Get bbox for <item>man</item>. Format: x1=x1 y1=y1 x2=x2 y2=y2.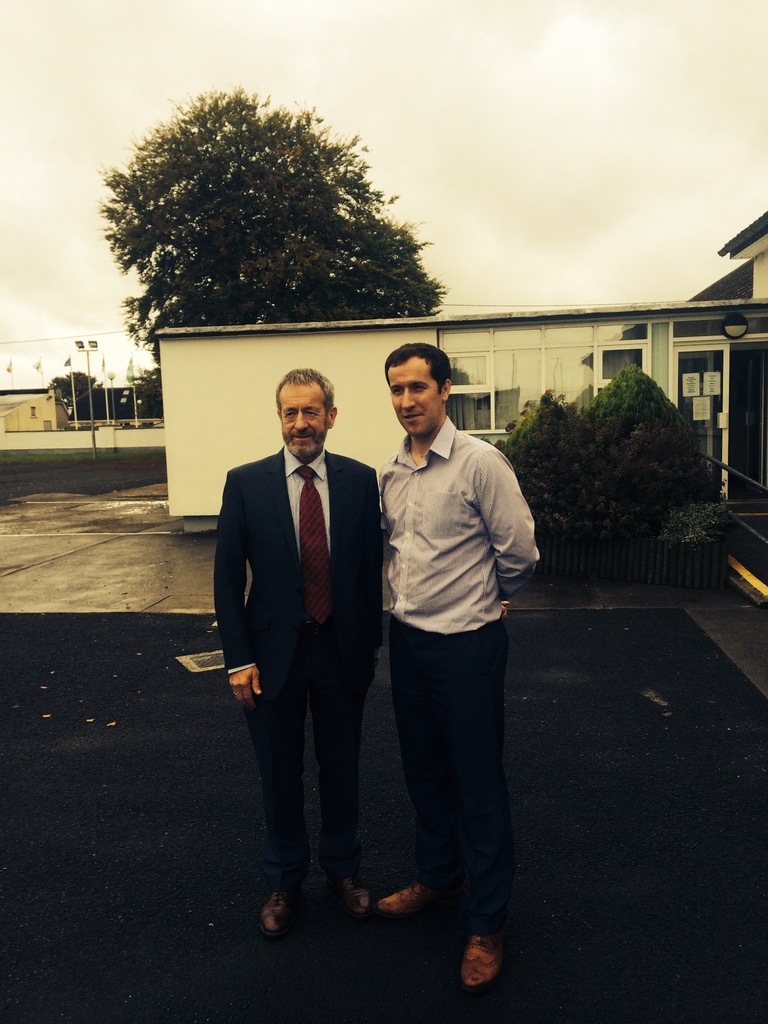
x1=355 y1=344 x2=543 y2=960.
